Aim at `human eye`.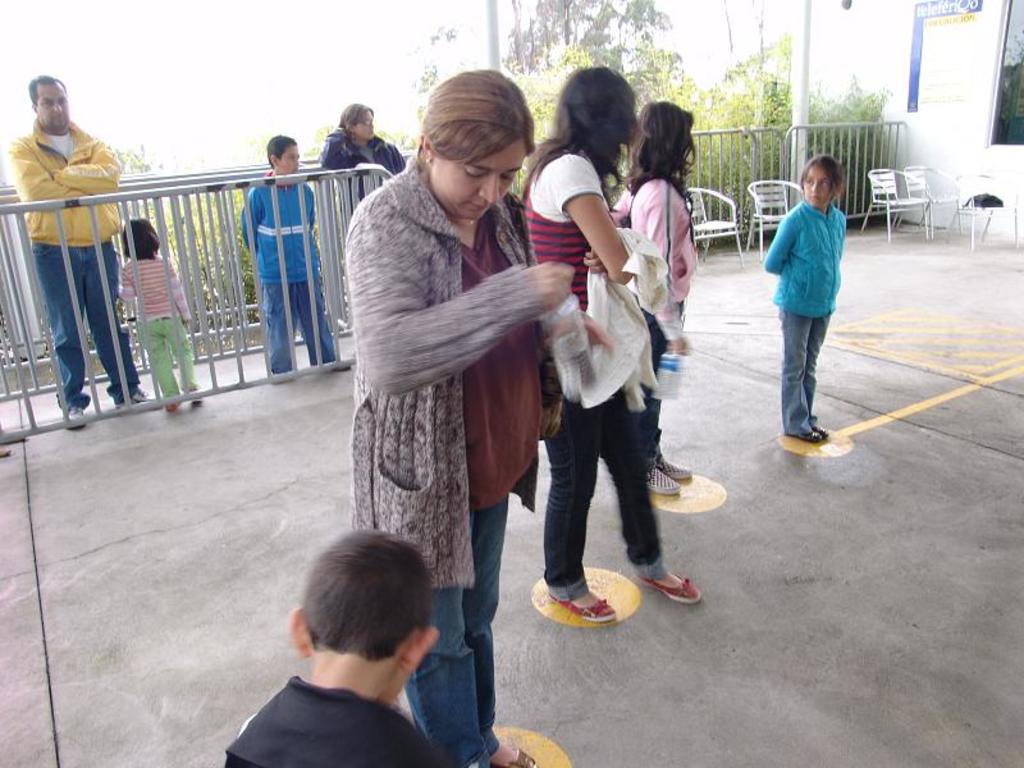
Aimed at <region>36, 99, 50, 108</region>.
